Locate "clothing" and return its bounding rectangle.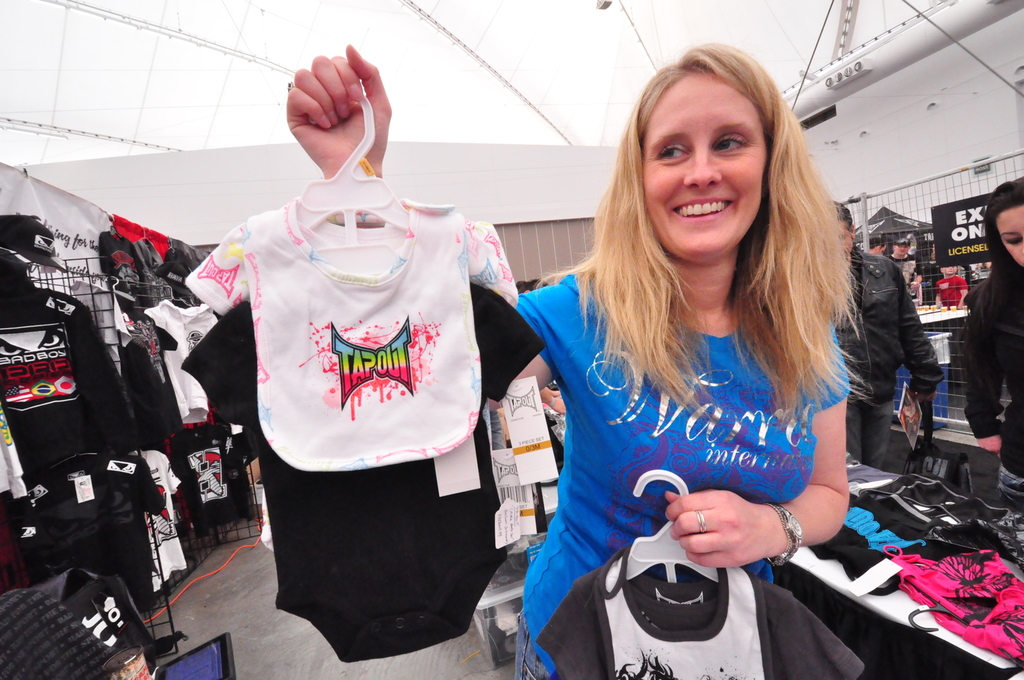
167 429 257 527.
